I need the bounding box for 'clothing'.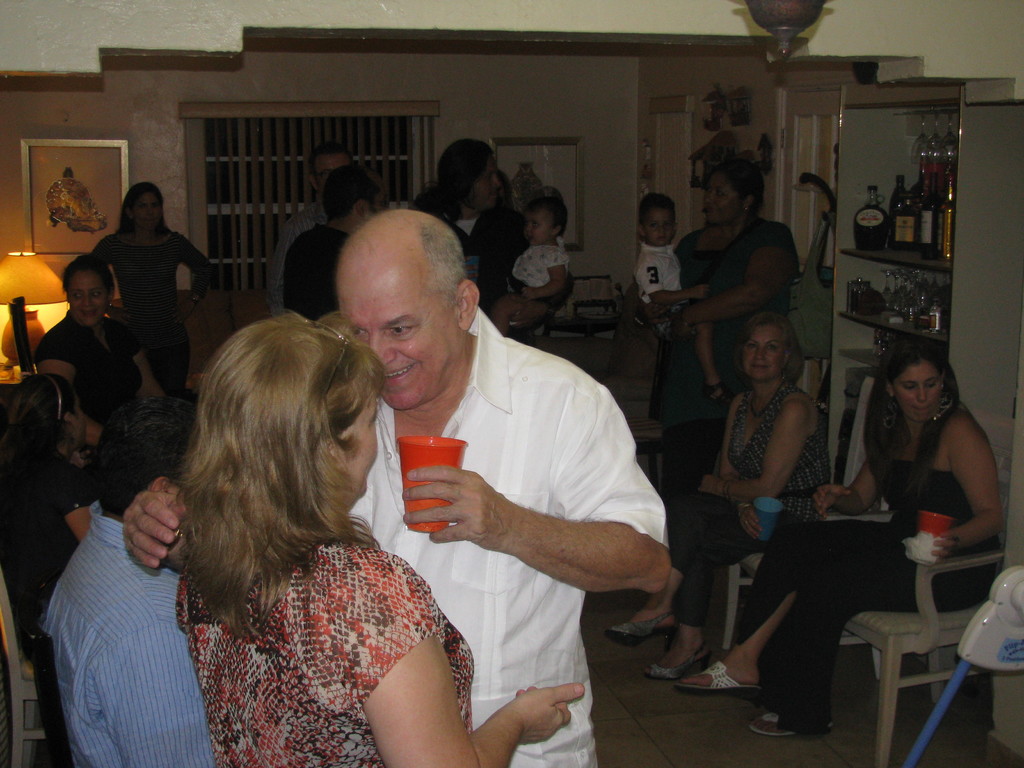
Here it is: locate(342, 300, 673, 767).
